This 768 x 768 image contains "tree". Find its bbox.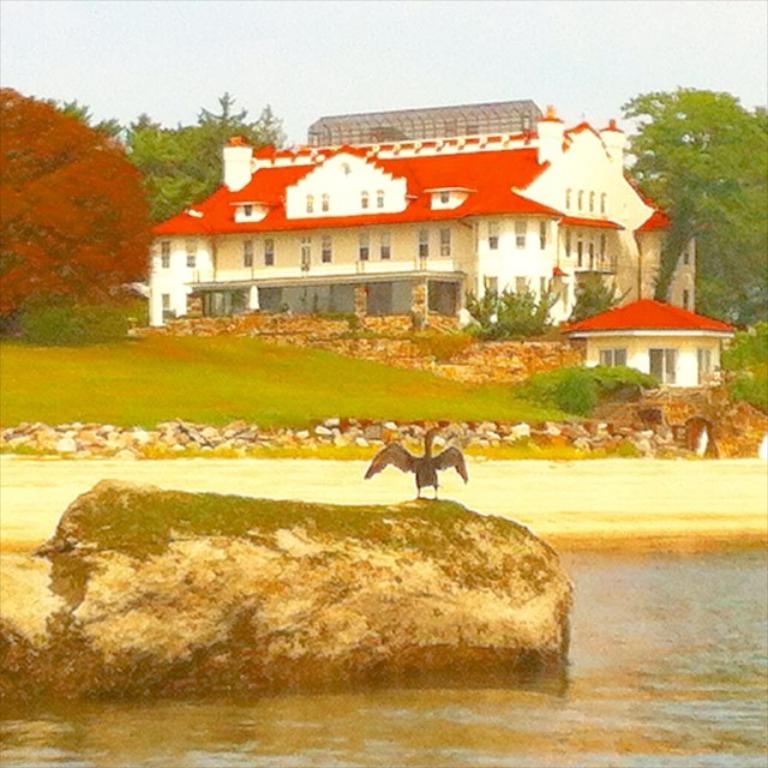
41/91/125/162.
